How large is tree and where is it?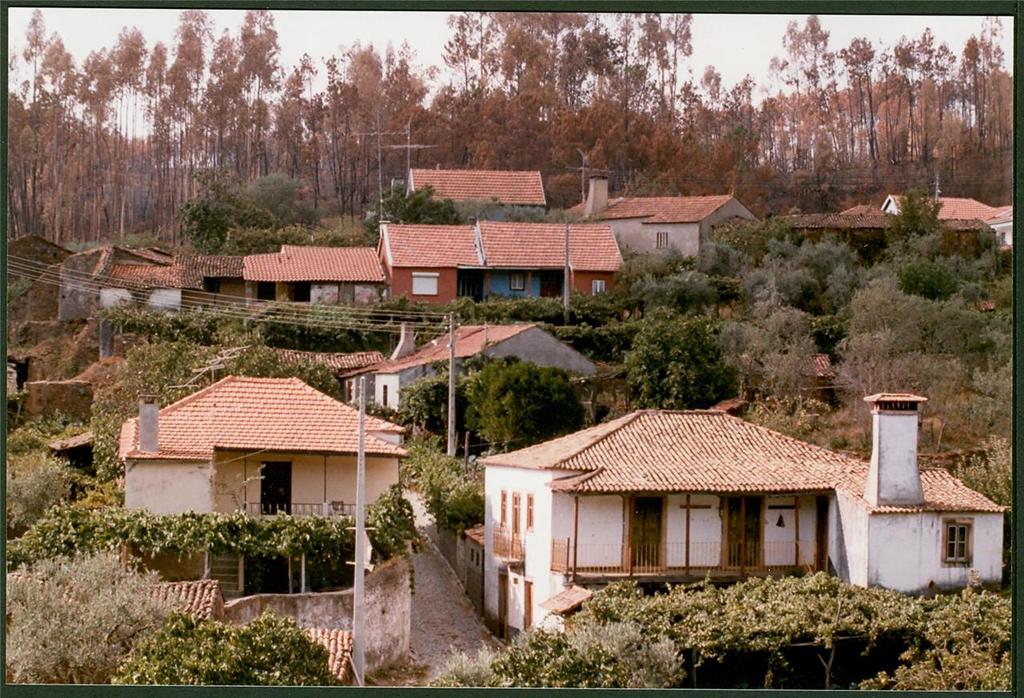
Bounding box: [3,552,176,685].
